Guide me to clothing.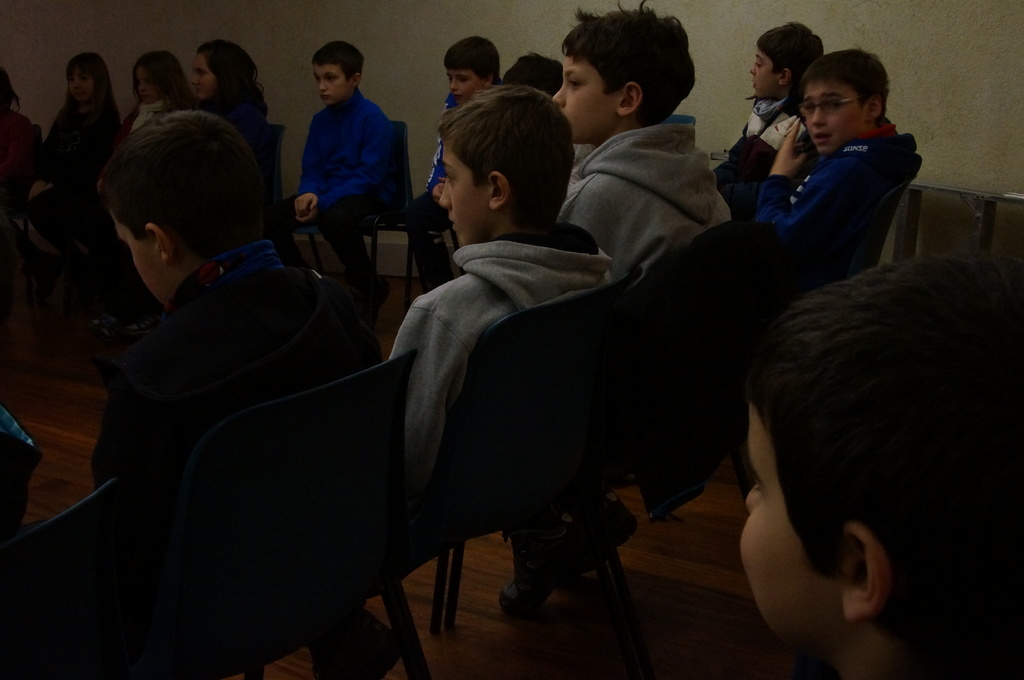
Guidance: x1=742, y1=115, x2=923, y2=263.
